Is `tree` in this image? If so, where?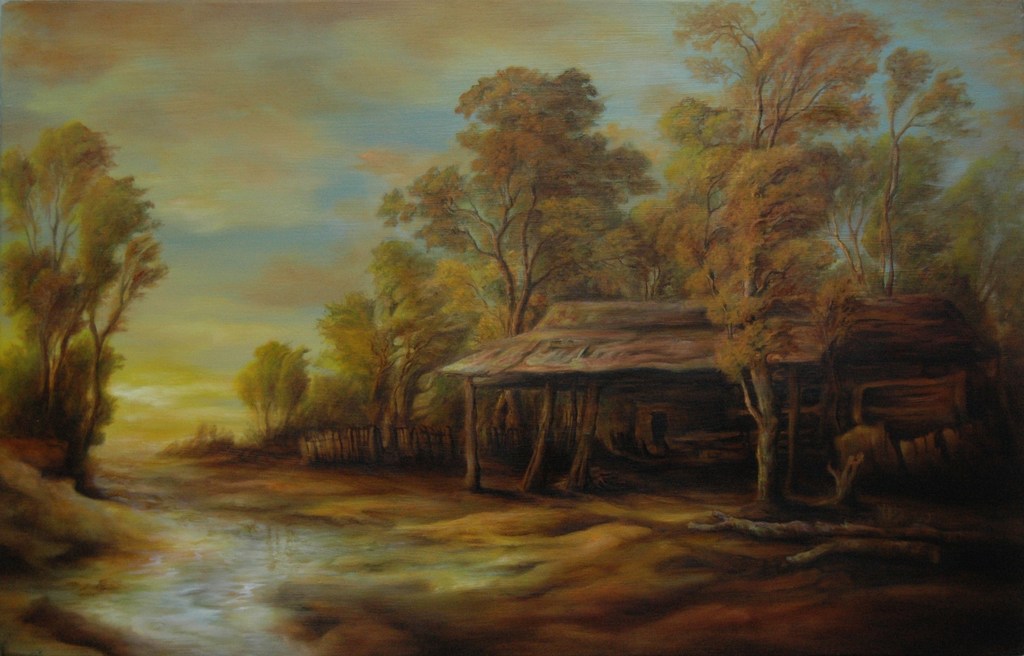
Yes, at bbox=(6, 333, 115, 455).
